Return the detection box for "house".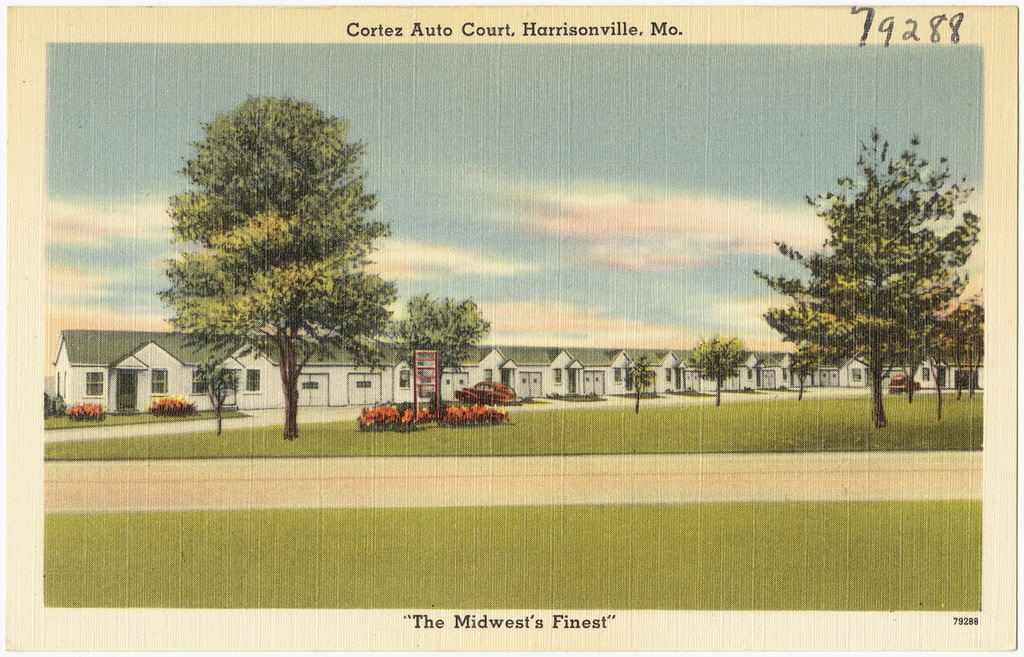
874,347,937,387.
